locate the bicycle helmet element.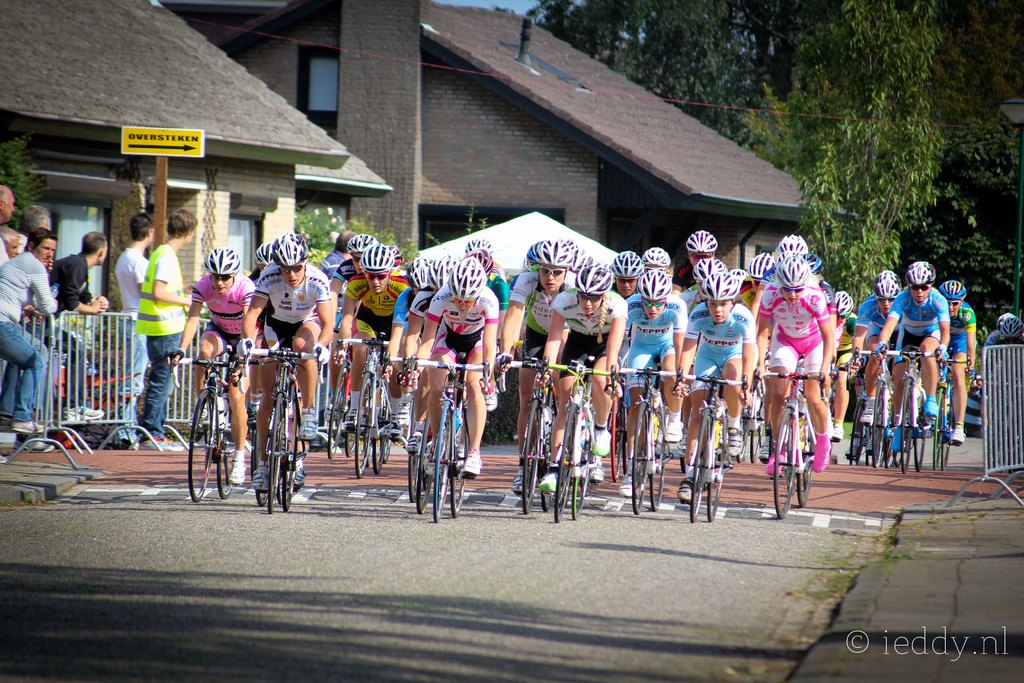
Element bbox: pyautogui.locateOnScreen(364, 244, 399, 273).
